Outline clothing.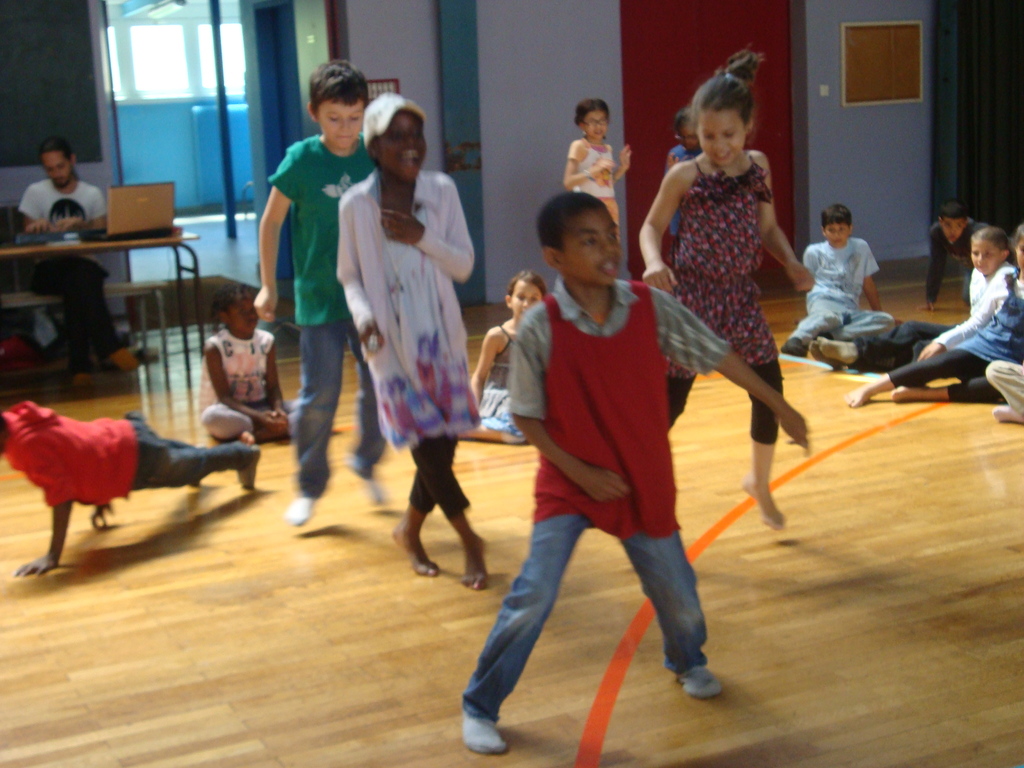
Outline: region(340, 123, 470, 531).
